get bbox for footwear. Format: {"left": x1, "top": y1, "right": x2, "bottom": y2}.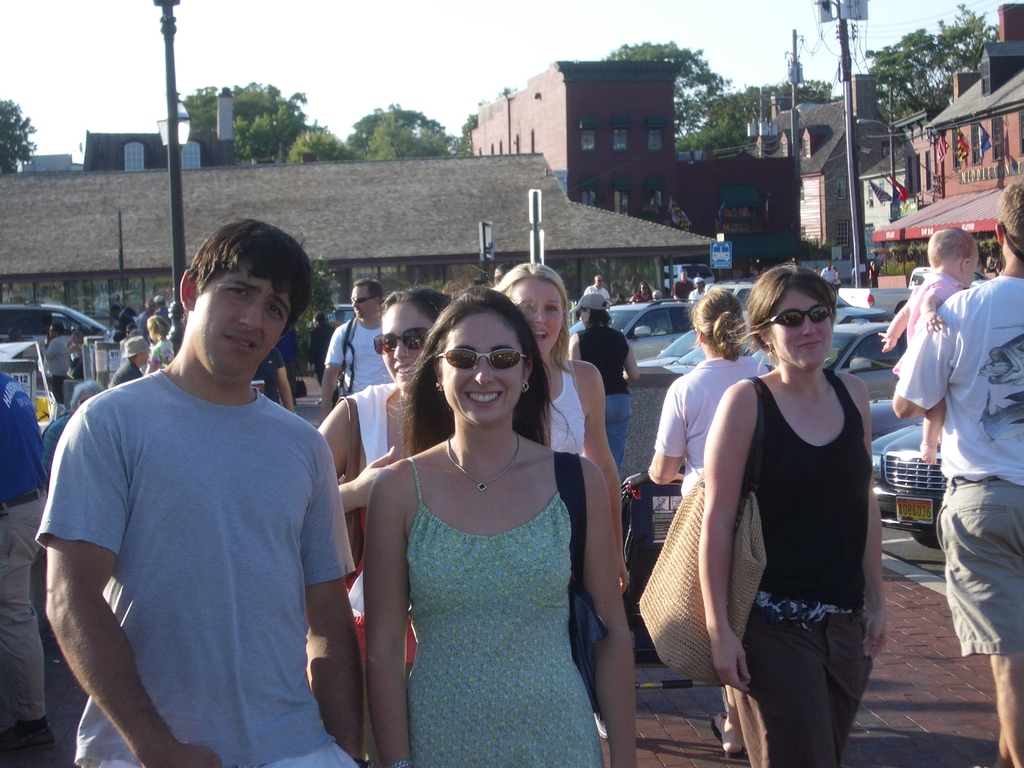
{"left": 709, "top": 712, "right": 745, "bottom": 759}.
